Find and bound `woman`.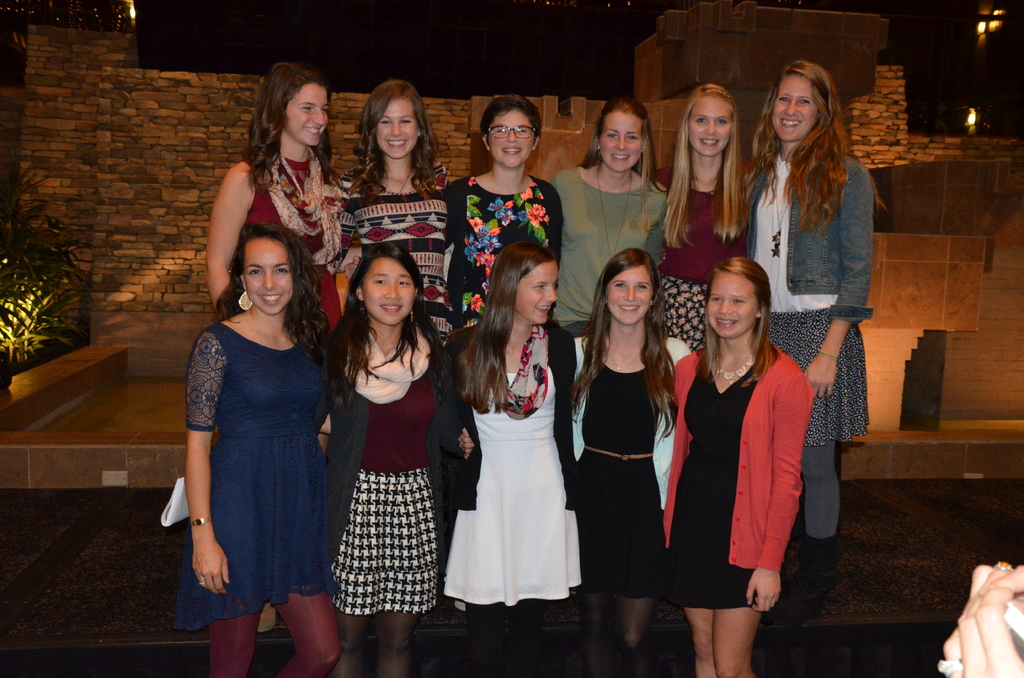
Bound: detection(554, 100, 677, 334).
